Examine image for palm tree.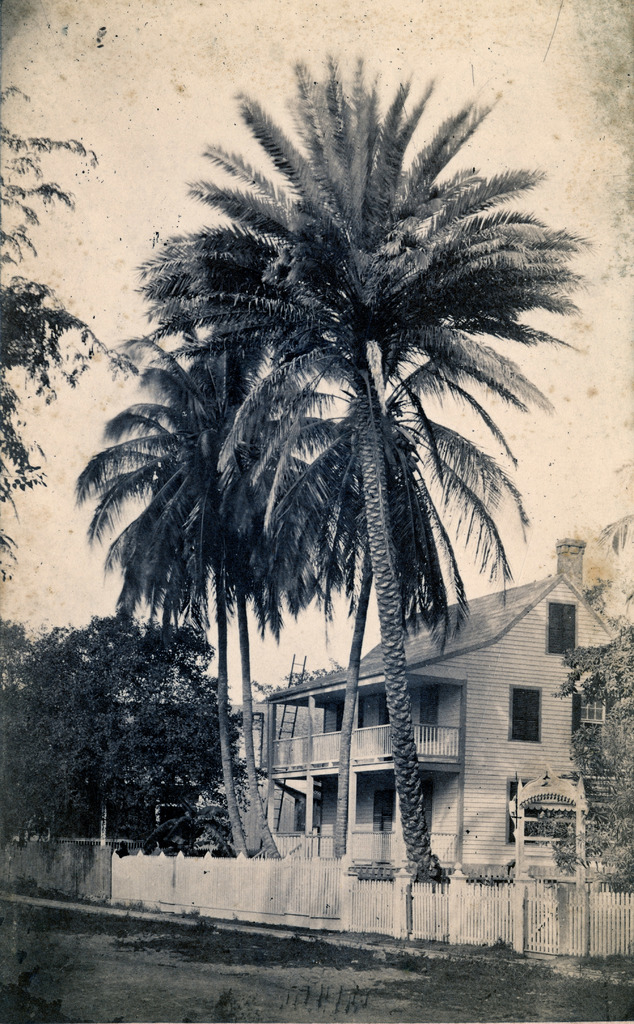
Examination result: crop(122, 348, 279, 850).
